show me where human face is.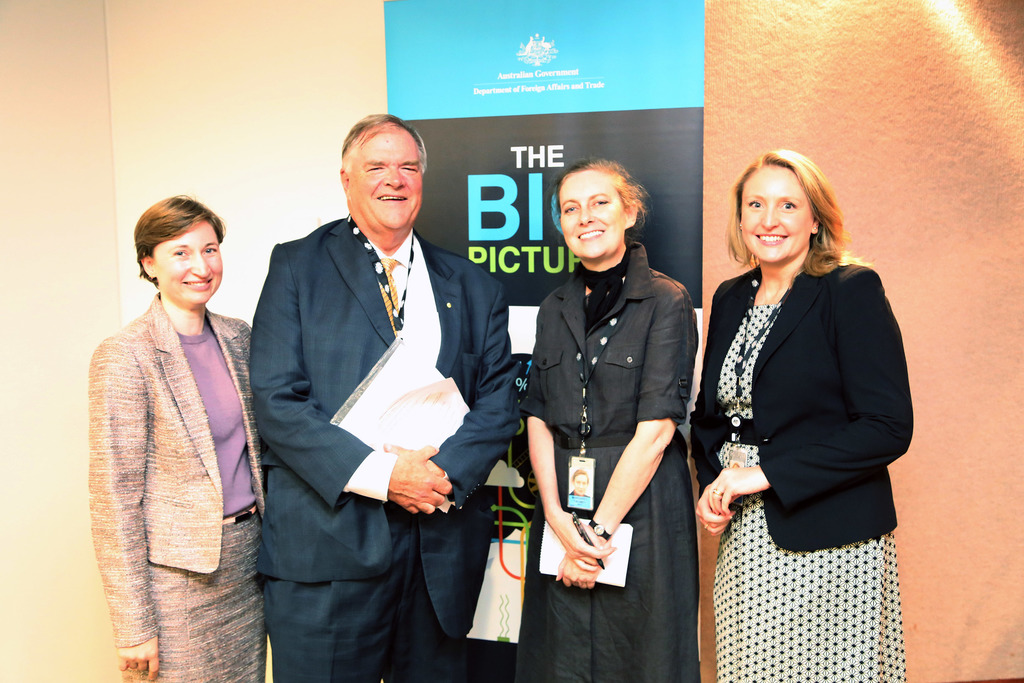
human face is at detection(351, 119, 425, 234).
